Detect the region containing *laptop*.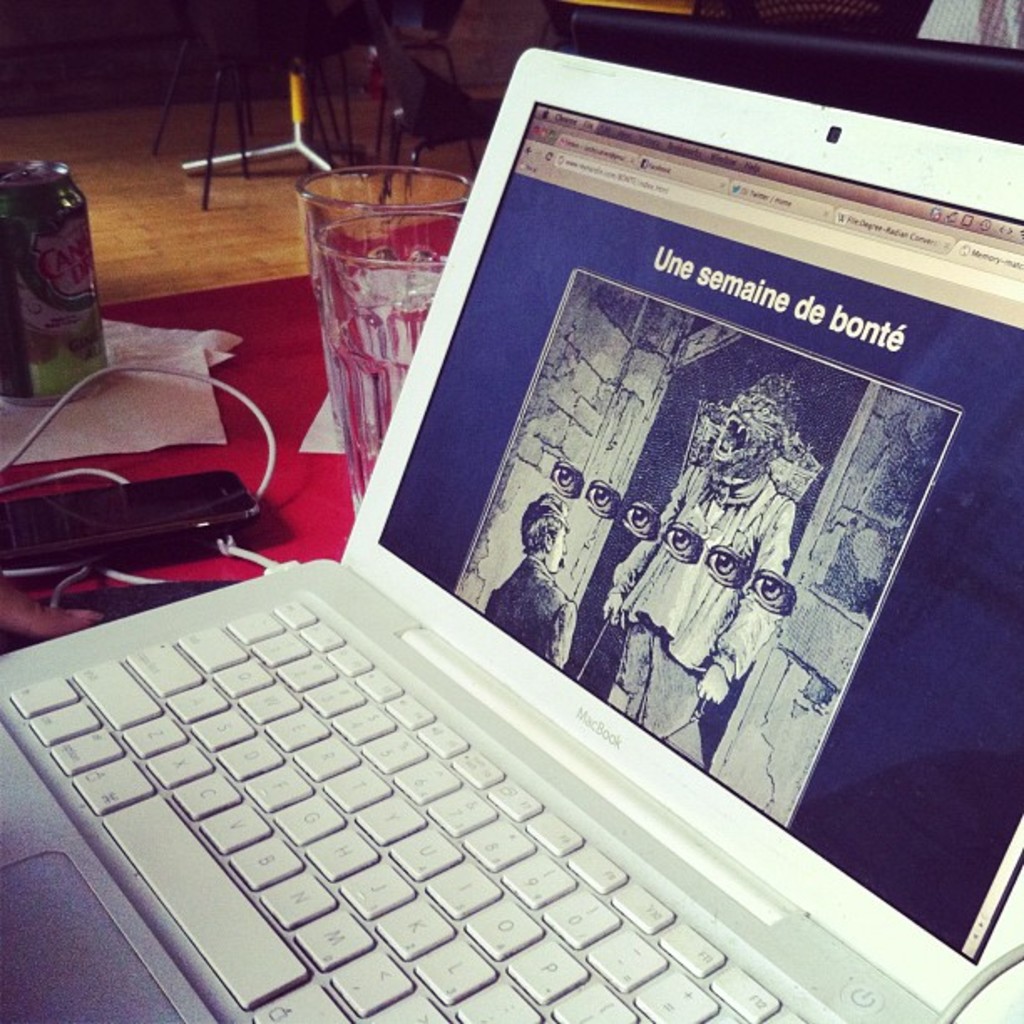
box=[0, 49, 1022, 1022].
